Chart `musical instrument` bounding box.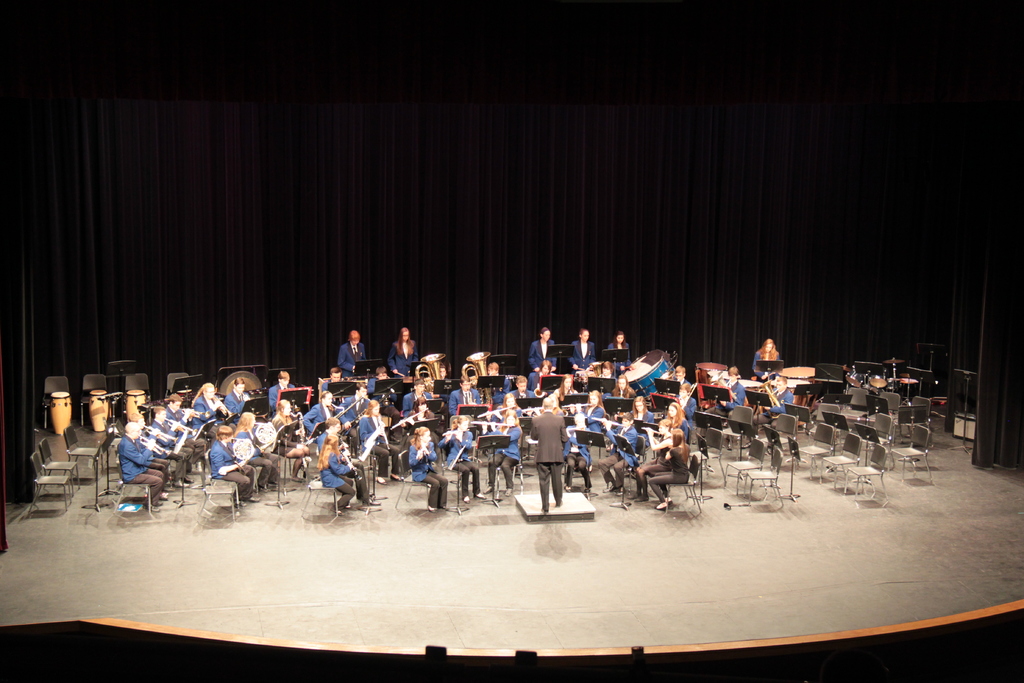
Charted: [868,368,891,389].
